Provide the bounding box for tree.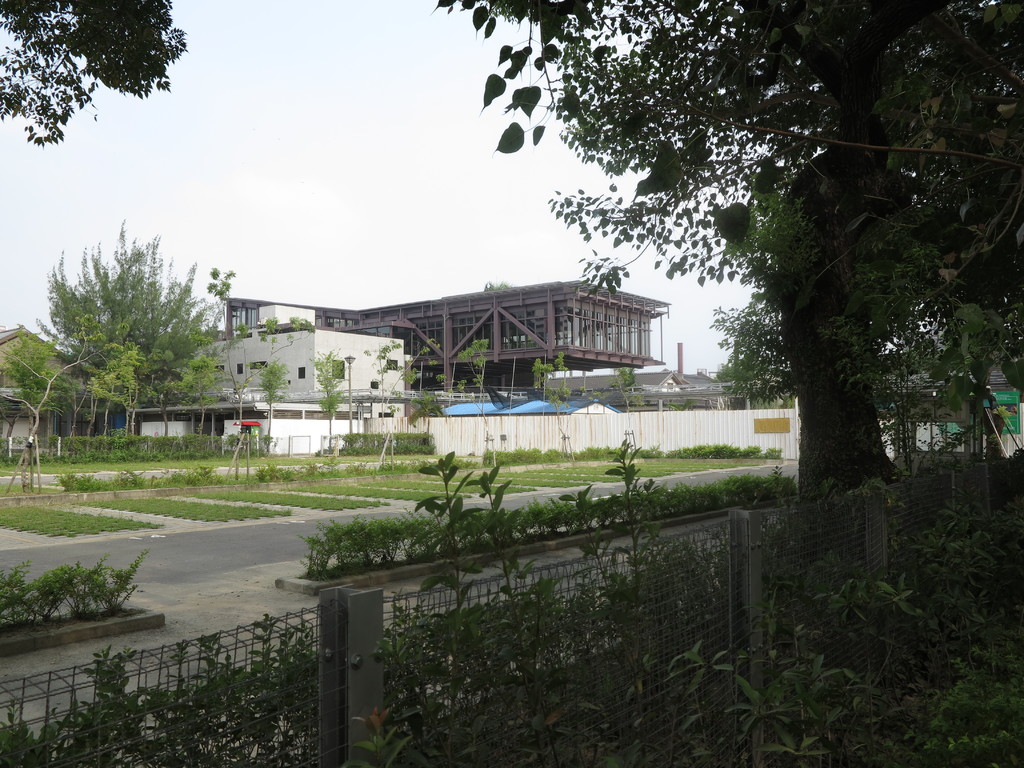
<region>366, 341, 424, 428</region>.
